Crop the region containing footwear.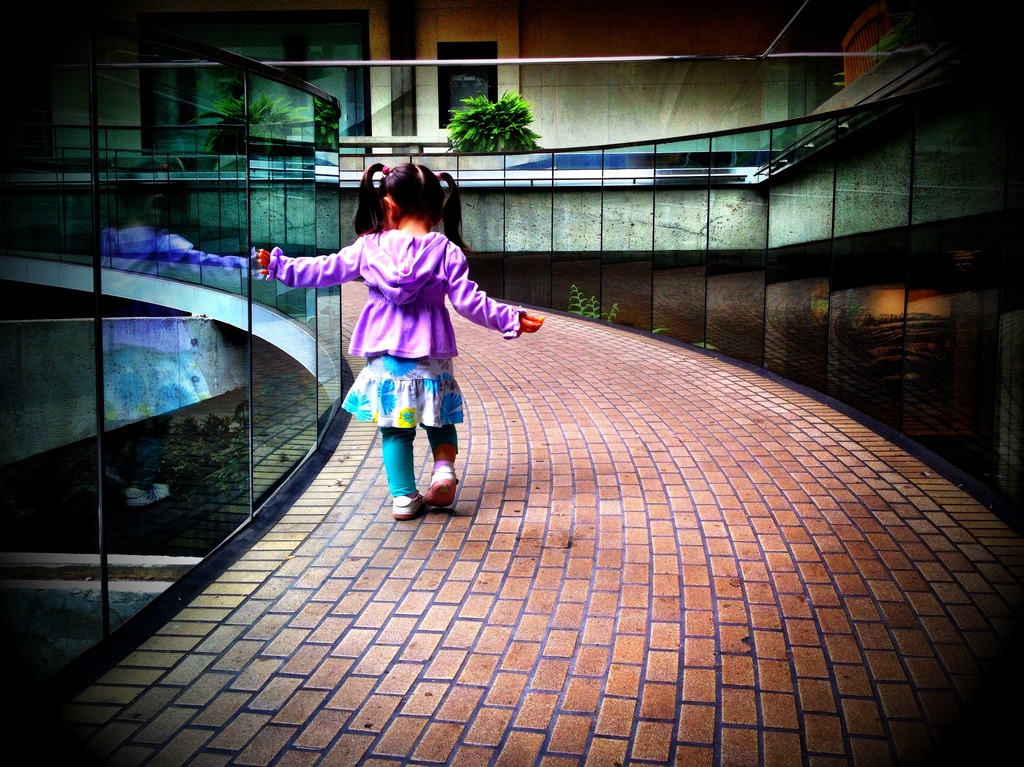
Crop region: box=[424, 461, 460, 511].
